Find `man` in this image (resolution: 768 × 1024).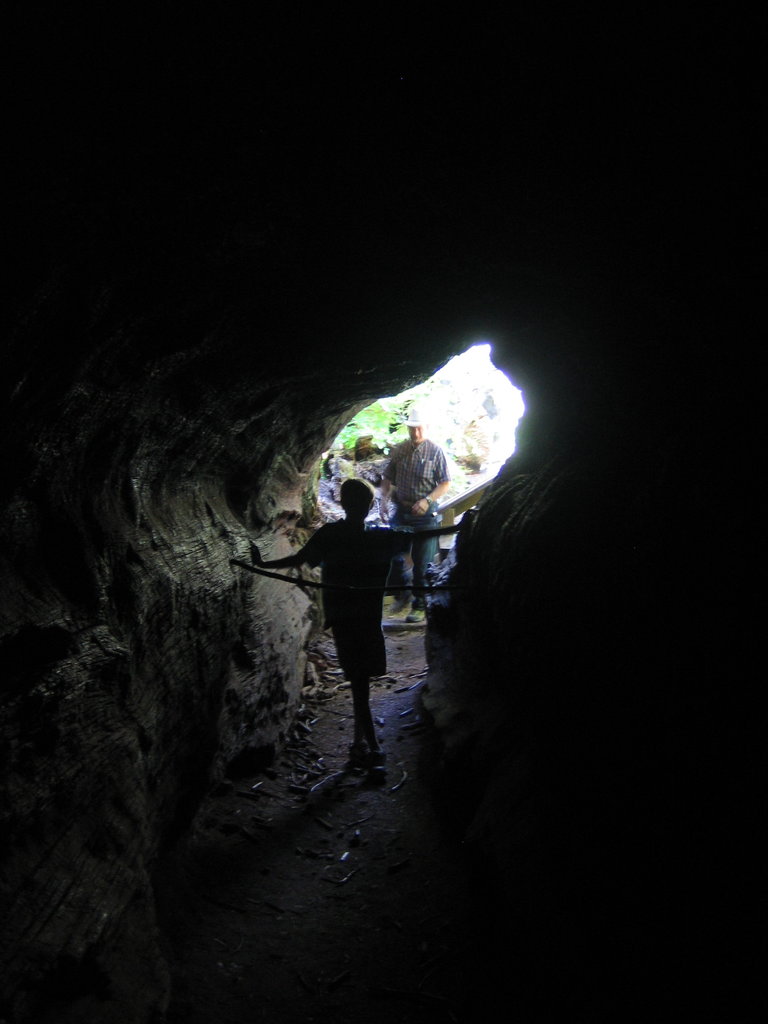
[left=376, top=408, right=451, bottom=626].
